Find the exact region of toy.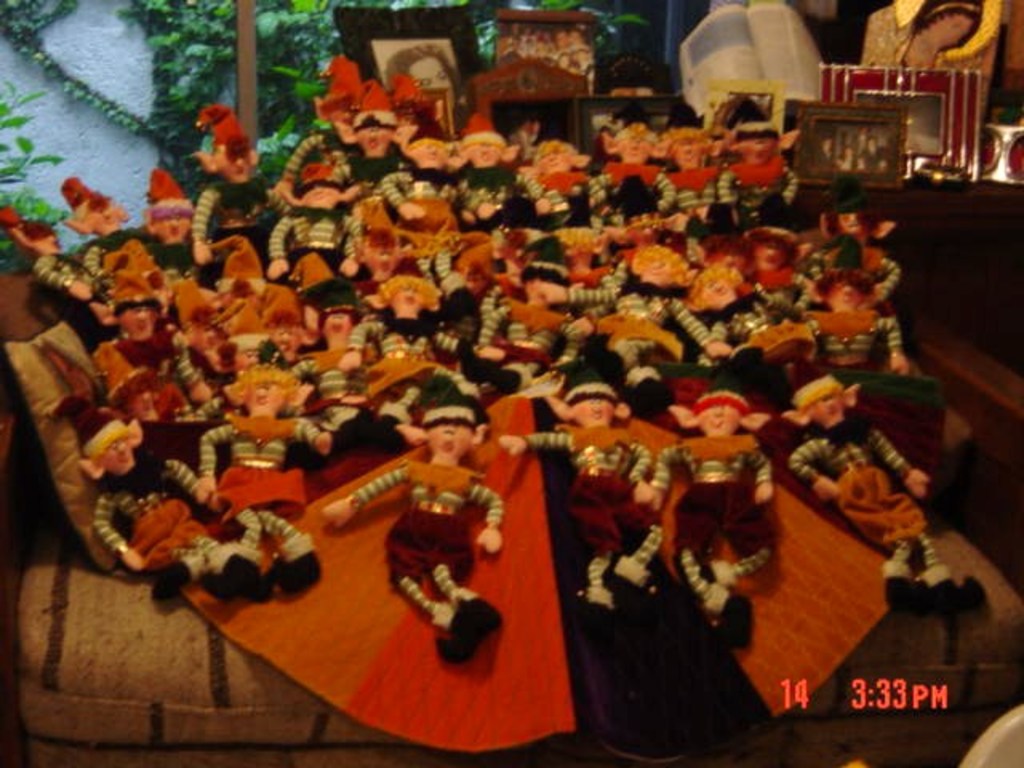
Exact region: [568,128,667,216].
